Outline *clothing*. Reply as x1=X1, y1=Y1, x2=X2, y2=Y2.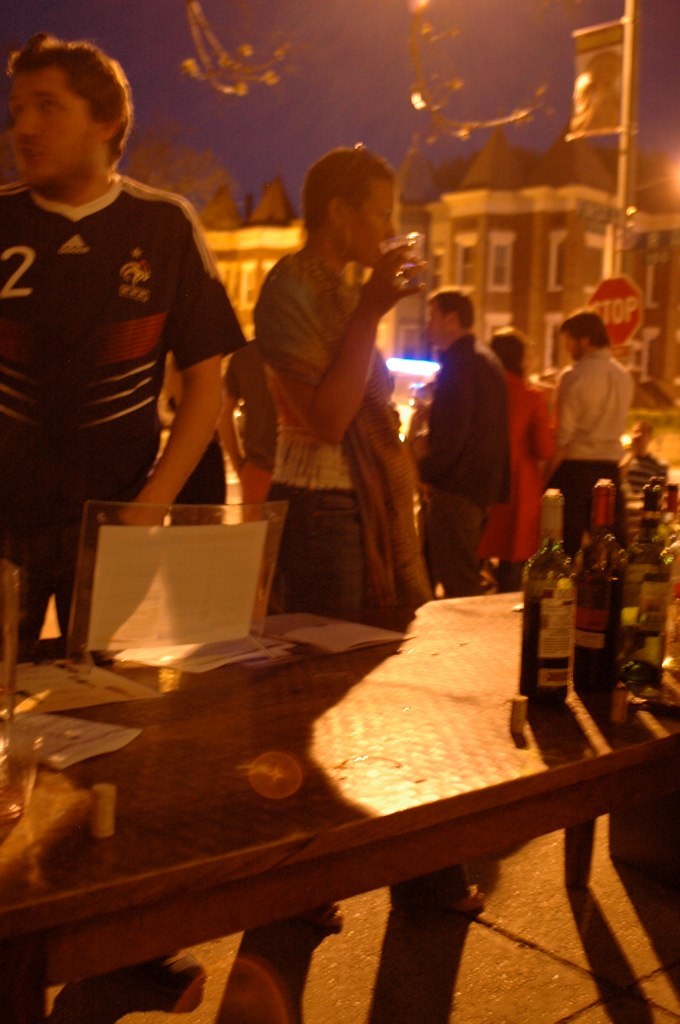
x1=516, y1=375, x2=551, y2=594.
